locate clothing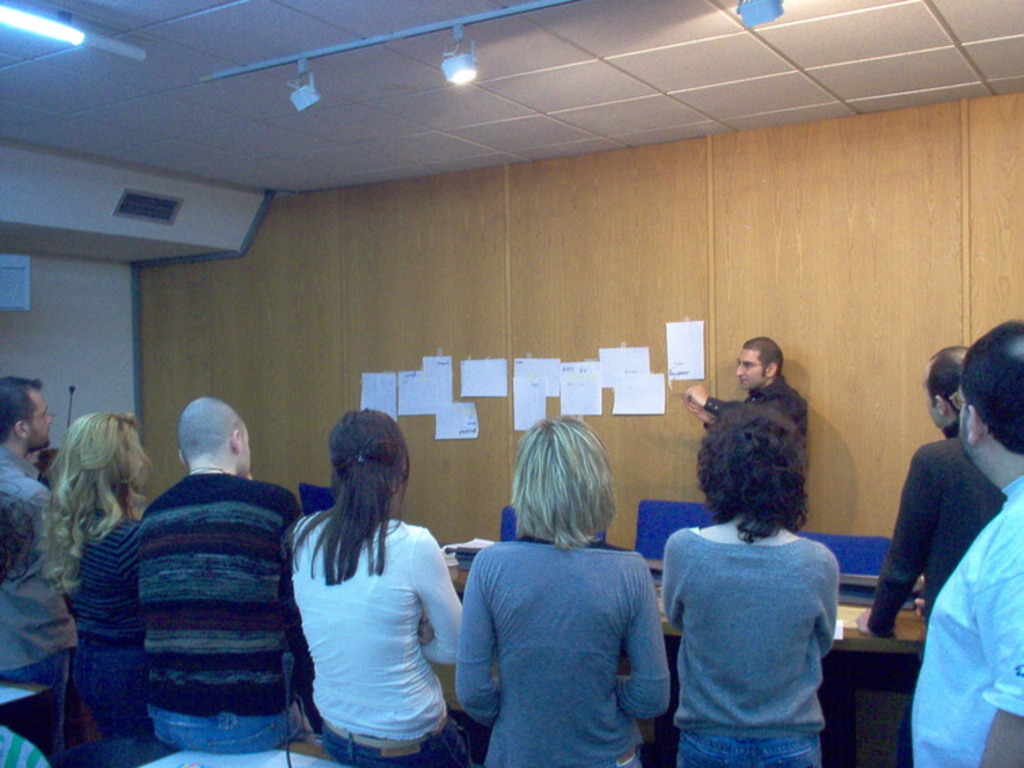
{"x1": 711, "y1": 375, "x2": 807, "y2": 447}
